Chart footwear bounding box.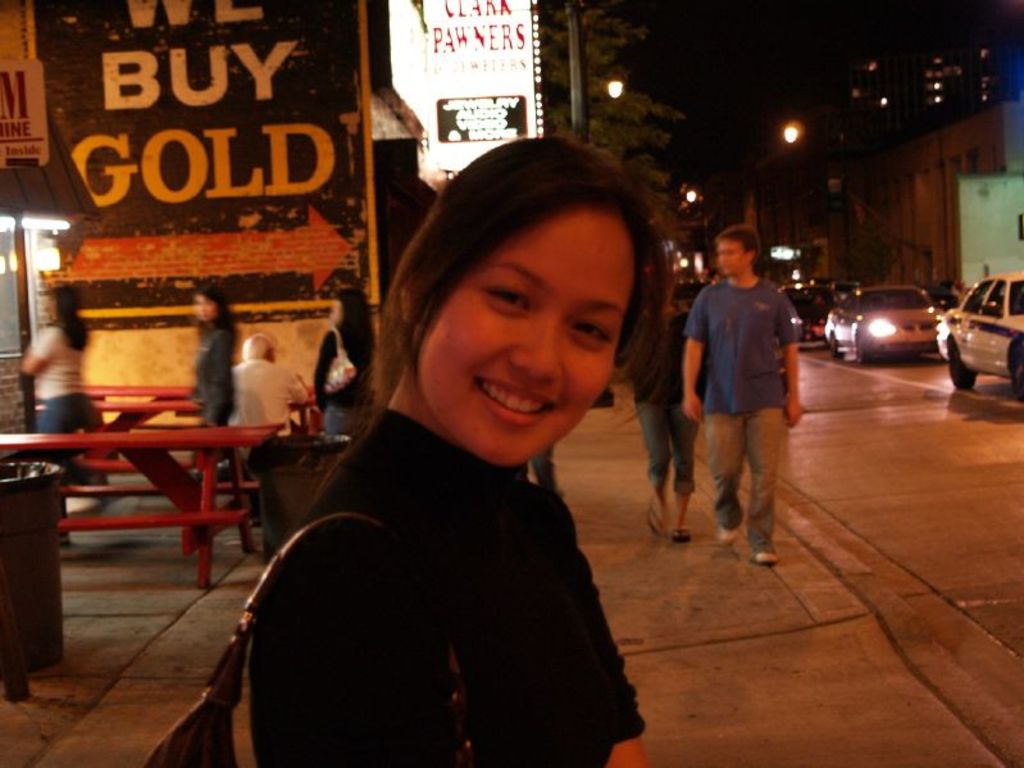
Charted: left=672, top=530, right=692, bottom=542.
